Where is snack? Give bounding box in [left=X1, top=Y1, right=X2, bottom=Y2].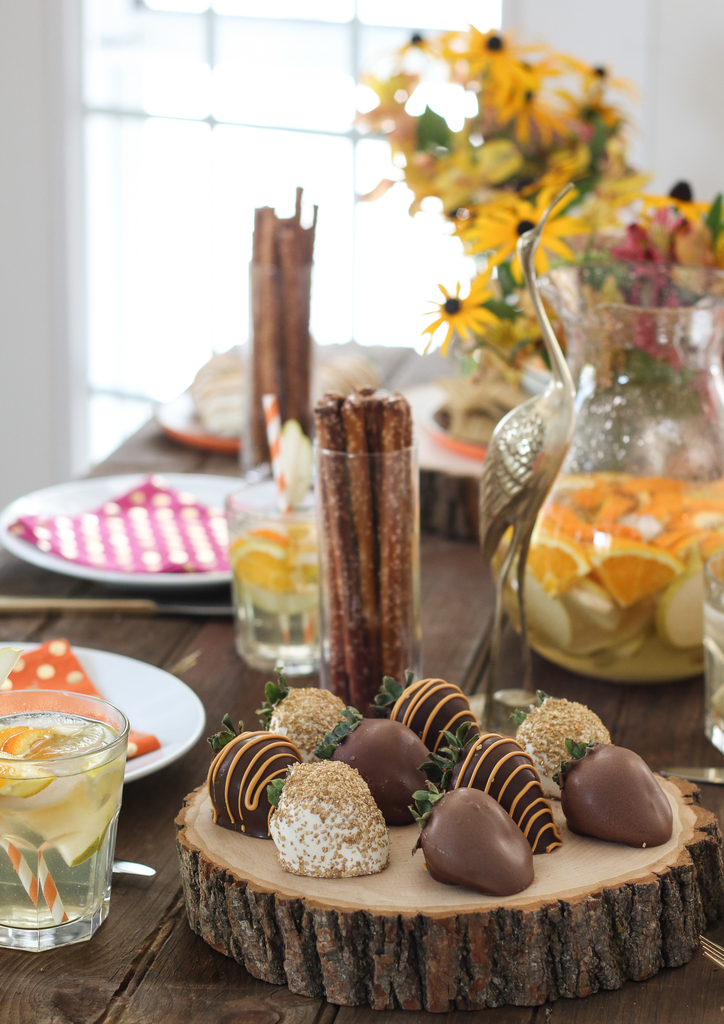
[left=280, top=770, right=395, bottom=879].
